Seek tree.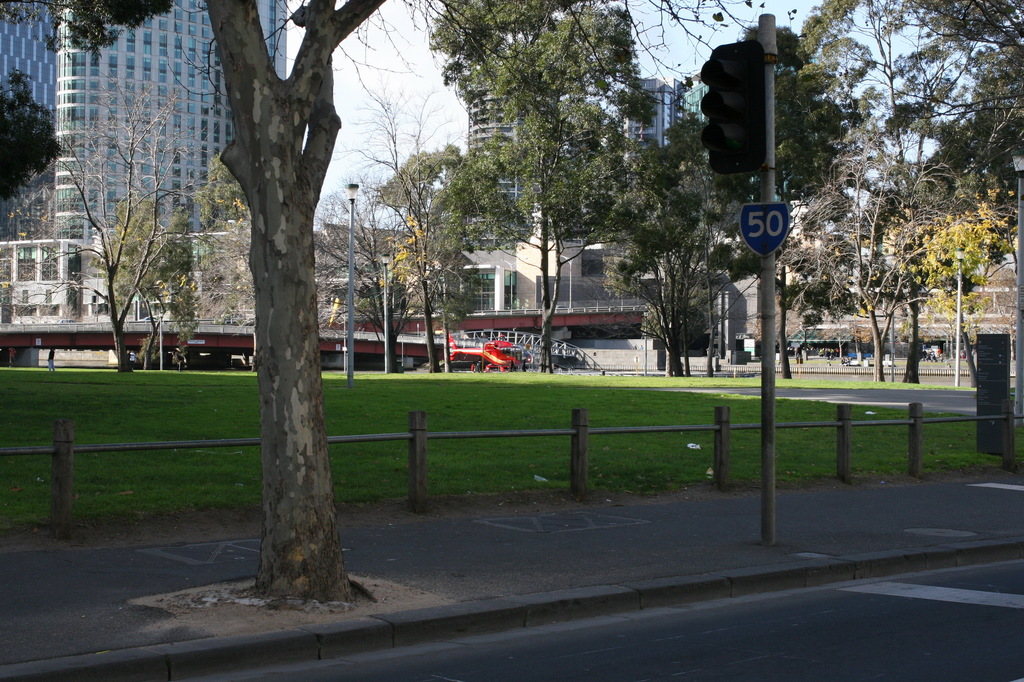
(35,85,207,376).
